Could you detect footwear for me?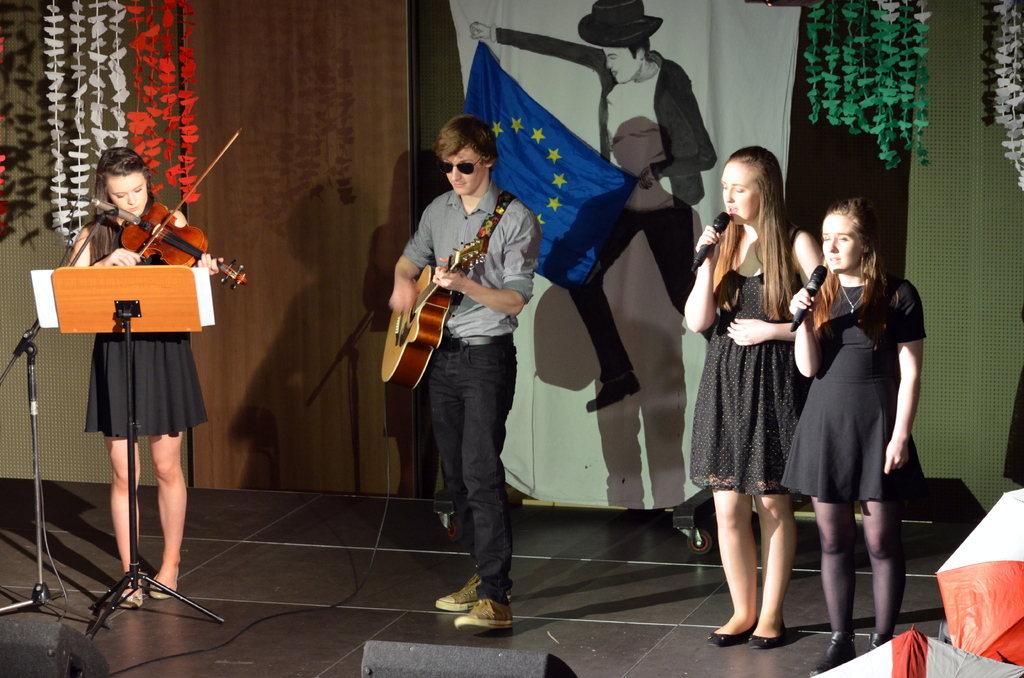
Detection result: BBox(708, 613, 761, 649).
